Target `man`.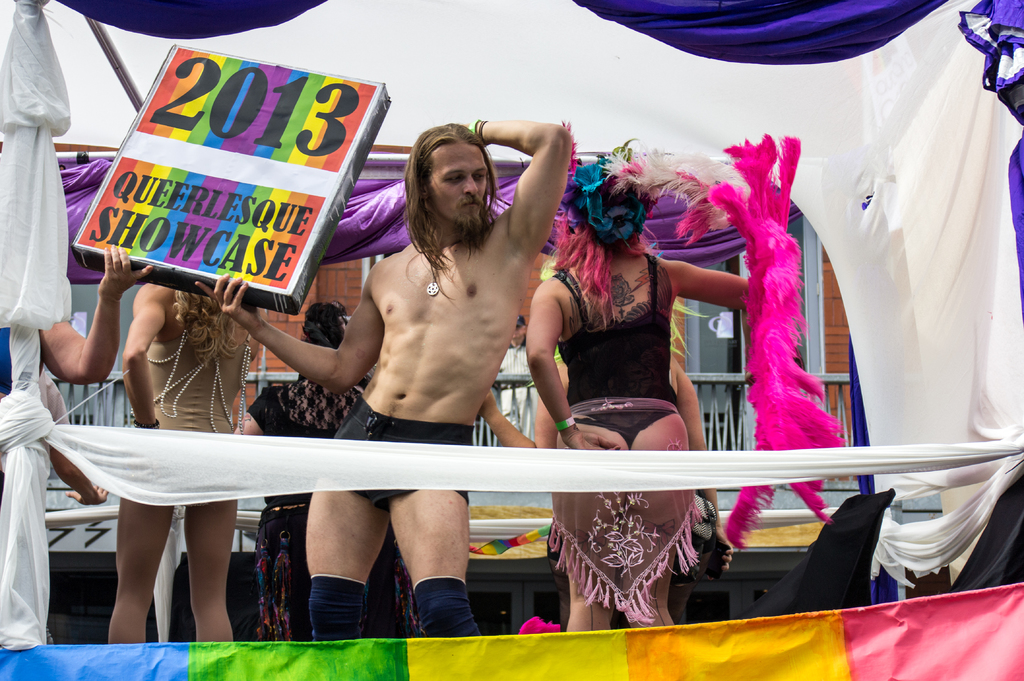
Target region: (215,104,575,648).
